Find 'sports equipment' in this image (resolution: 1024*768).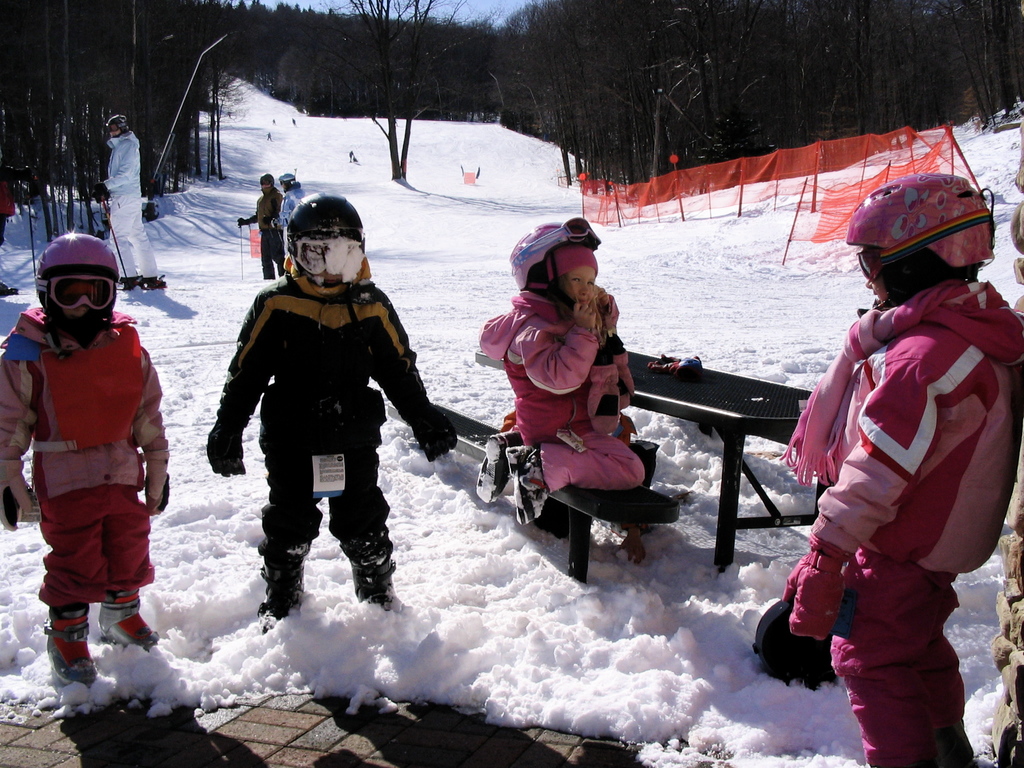
{"left": 91, "top": 593, "right": 154, "bottom": 653}.
